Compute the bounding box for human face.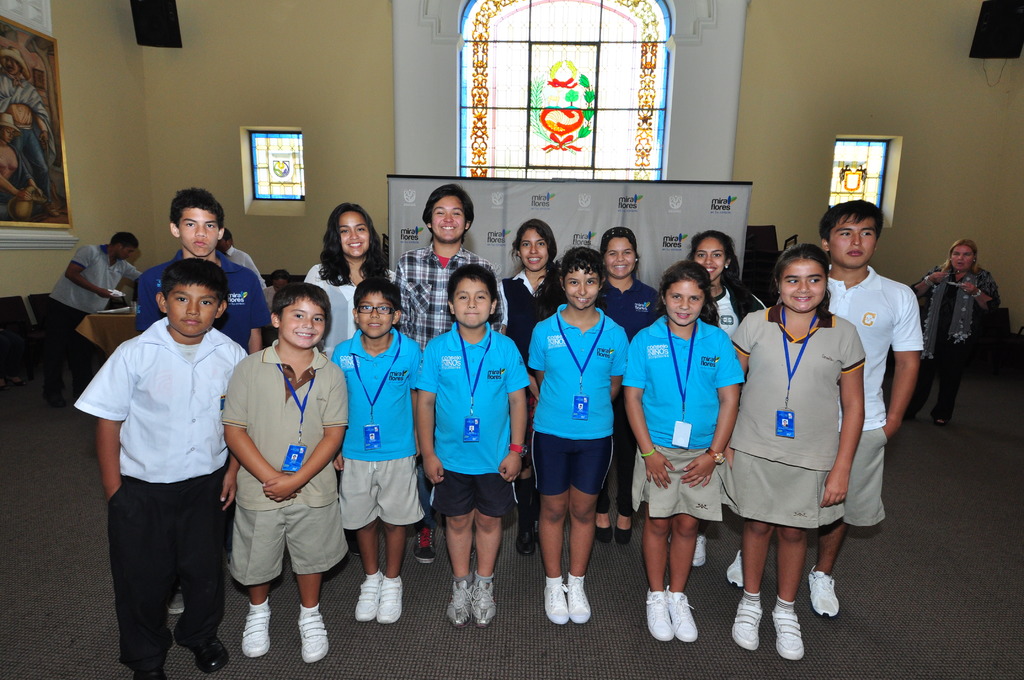
(x1=827, y1=213, x2=877, y2=265).
